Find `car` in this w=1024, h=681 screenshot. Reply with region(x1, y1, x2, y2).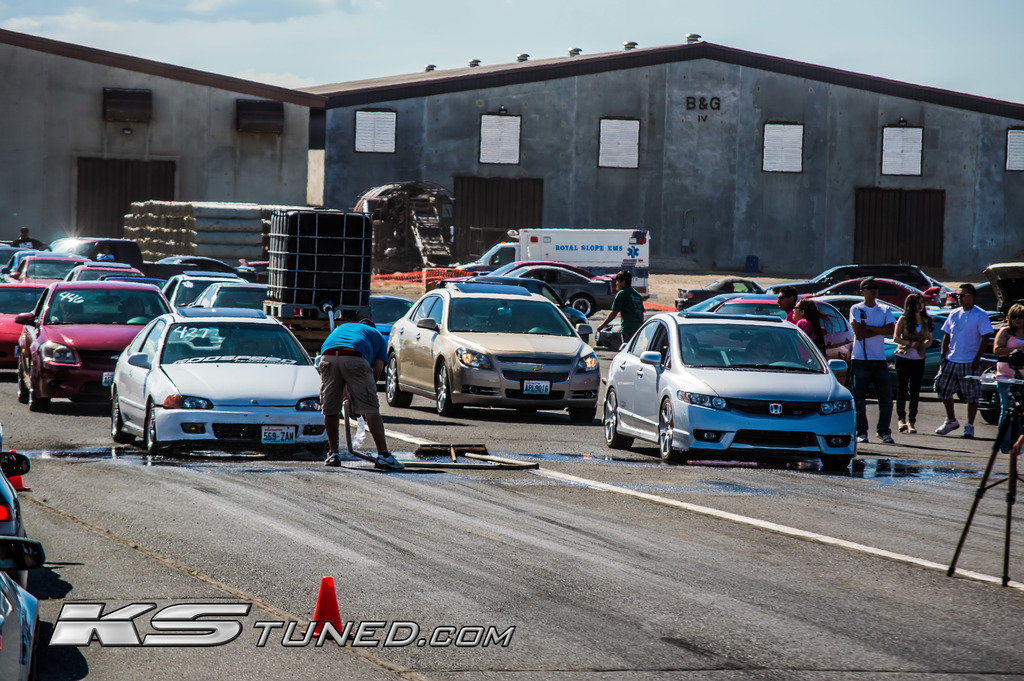
region(0, 427, 31, 540).
